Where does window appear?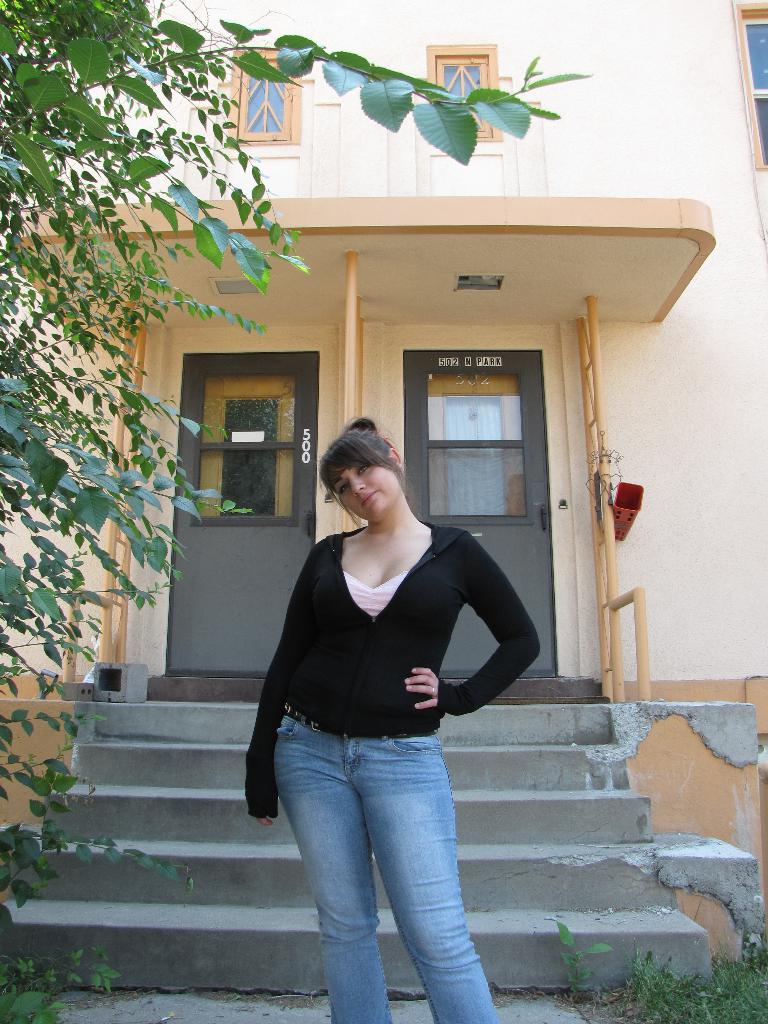
Appears at BBox(428, 43, 500, 140).
